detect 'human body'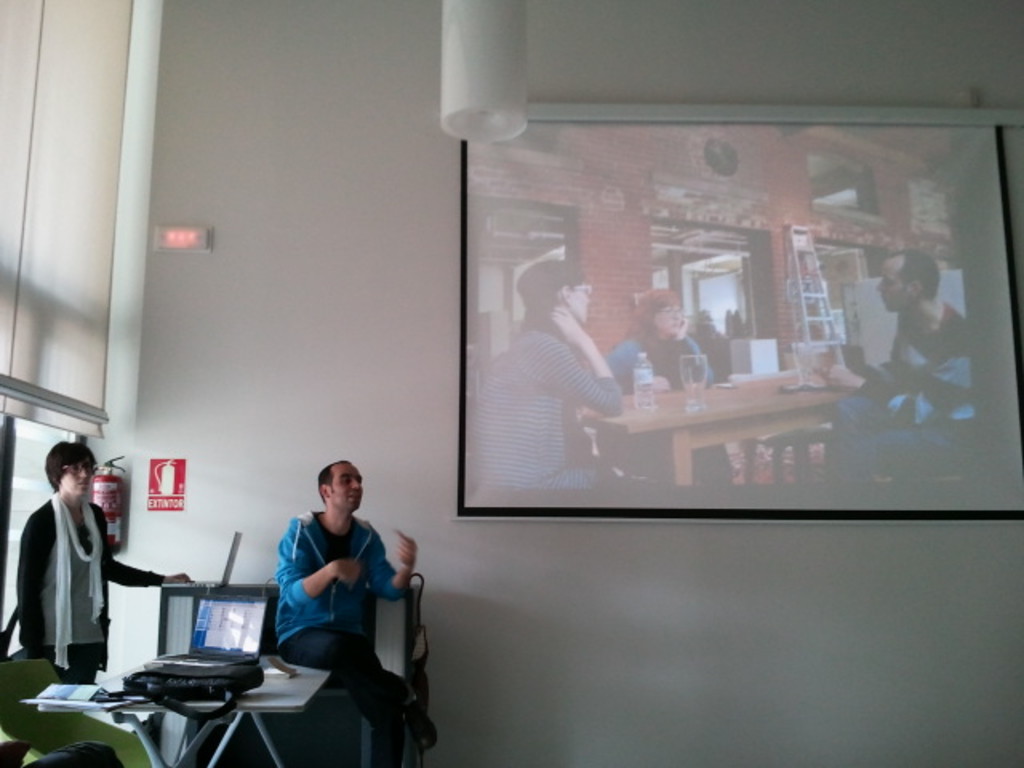
478, 258, 619, 498
